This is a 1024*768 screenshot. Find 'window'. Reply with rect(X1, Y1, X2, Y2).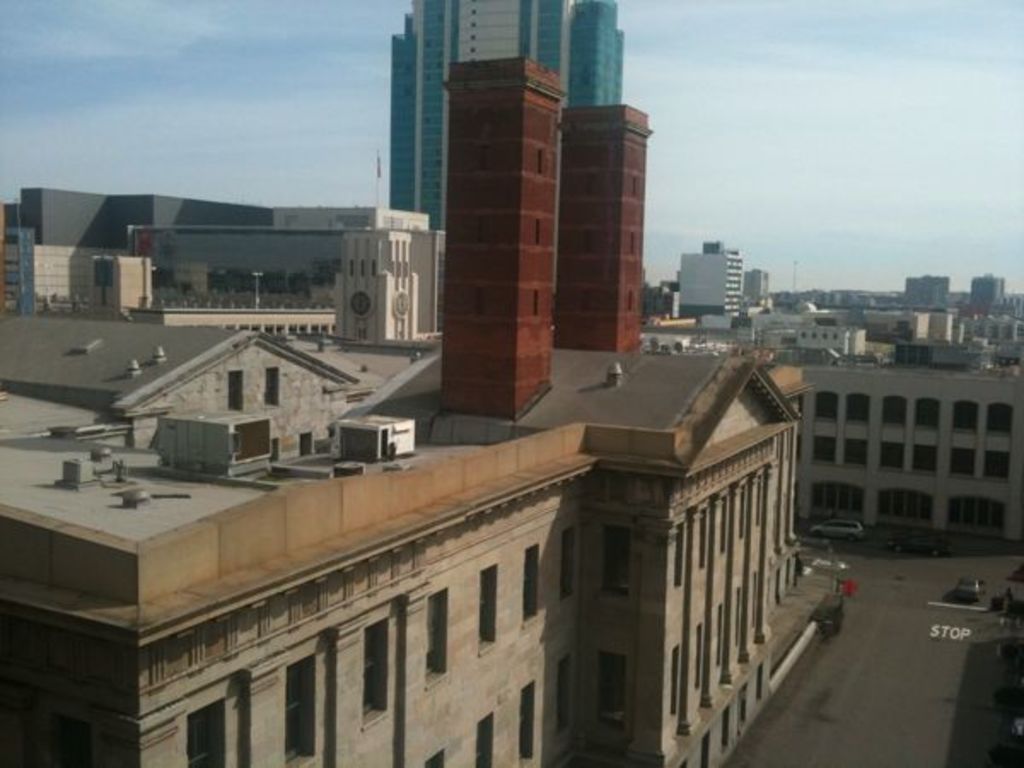
rect(877, 440, 898, 468).
